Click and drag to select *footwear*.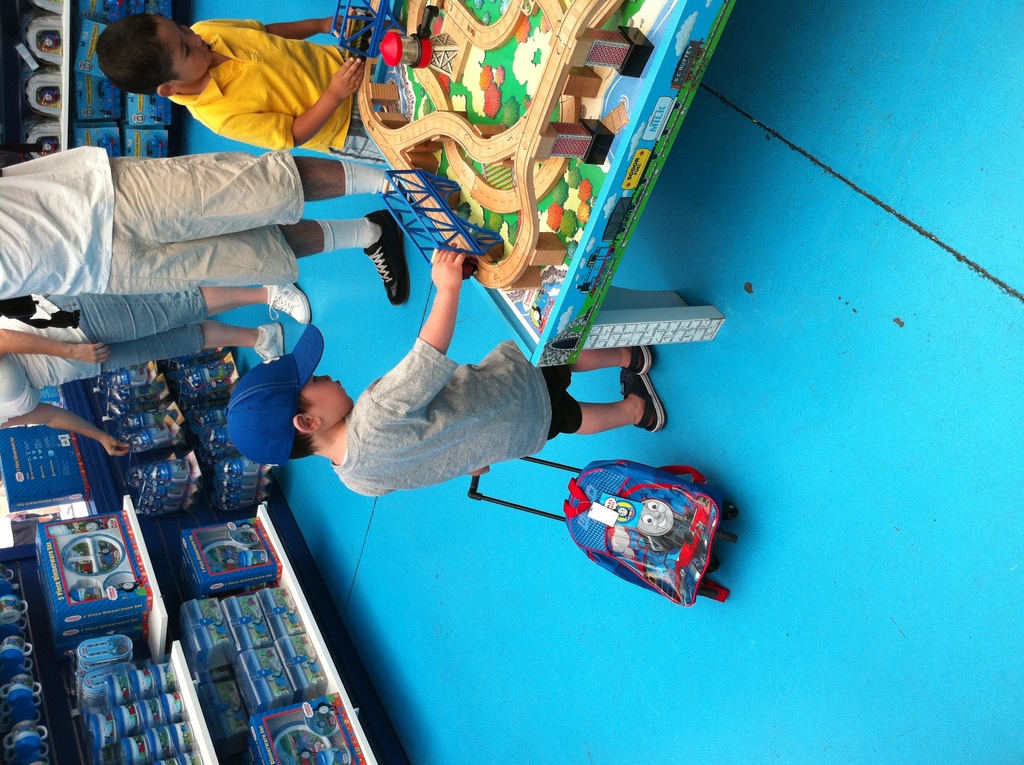
Selection: bbox=(621, 342, 656, 373).
